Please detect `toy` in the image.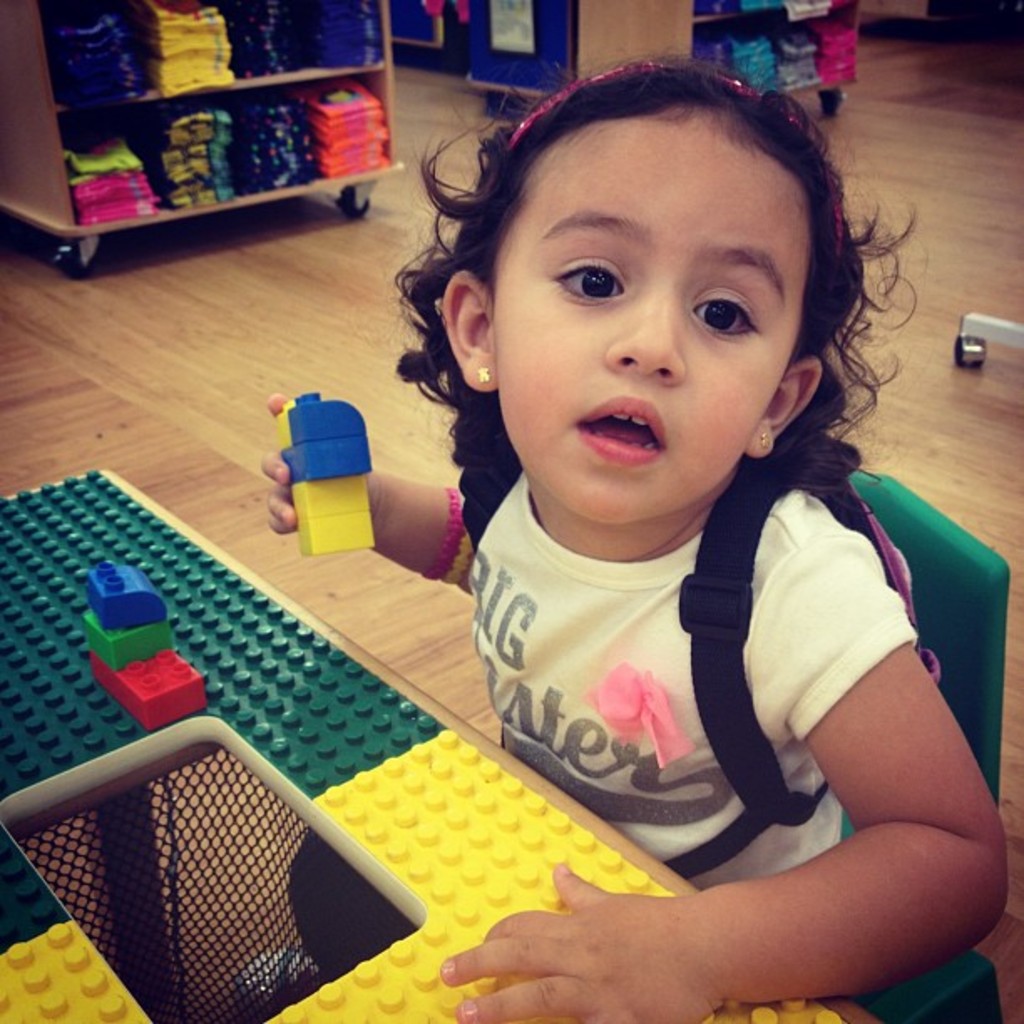
(left=0, top=475, right=865, bottom=1022).
